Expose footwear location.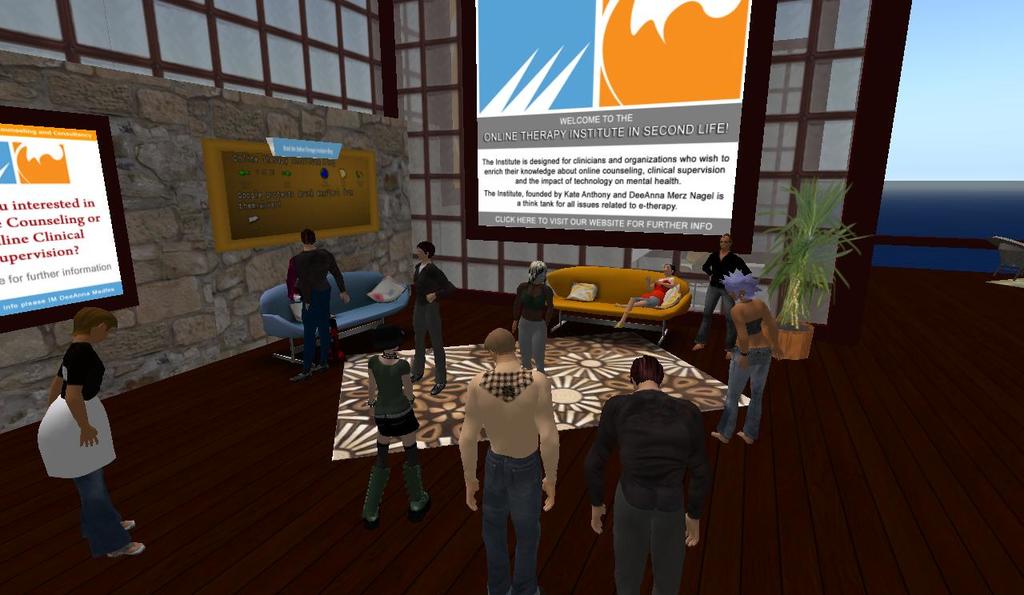
Exposed at crop(106, 539, 142, 555).
